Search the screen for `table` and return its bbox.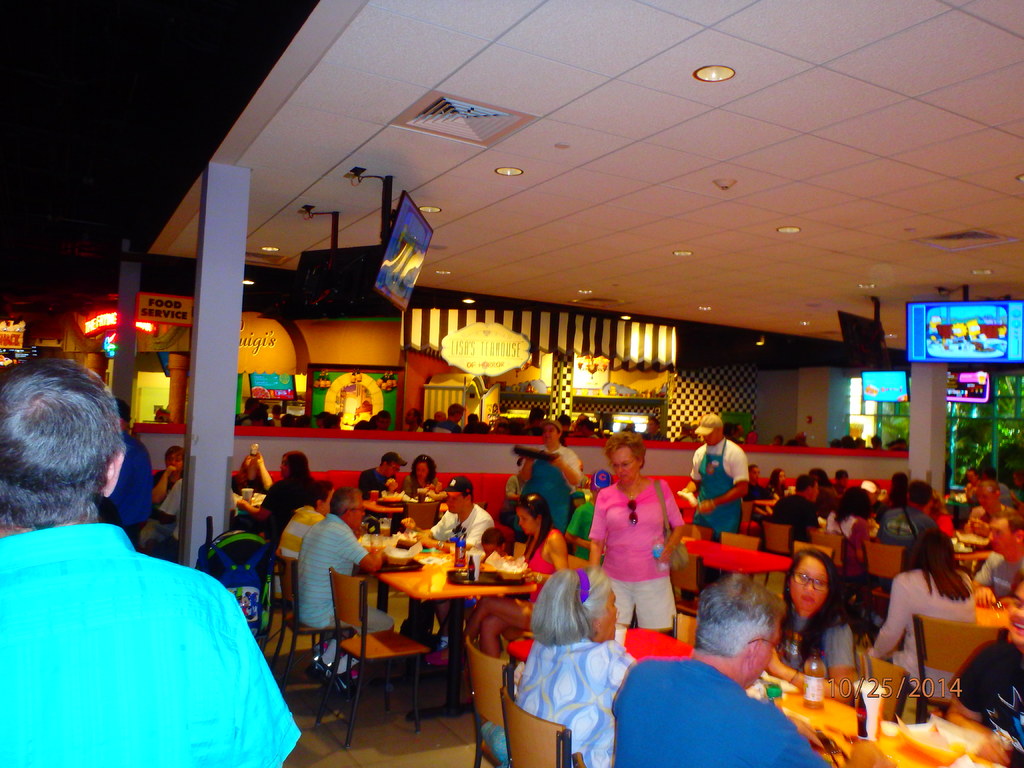
Found: [x1=948, y1=537, x2=996, y2=574].
